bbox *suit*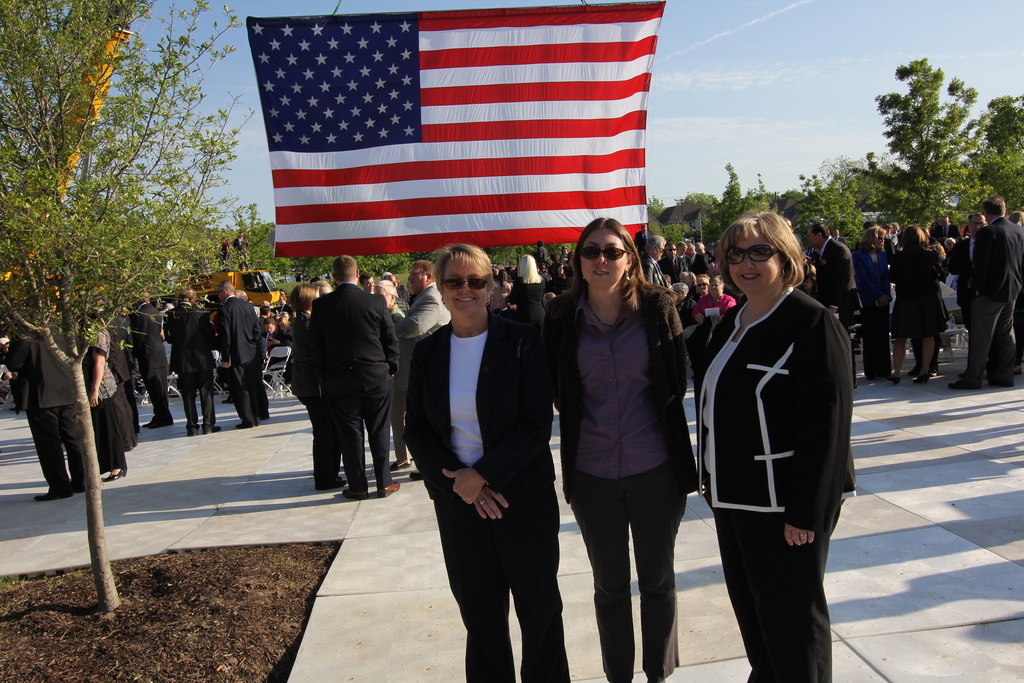
locate(697, 295, 739, 310)
